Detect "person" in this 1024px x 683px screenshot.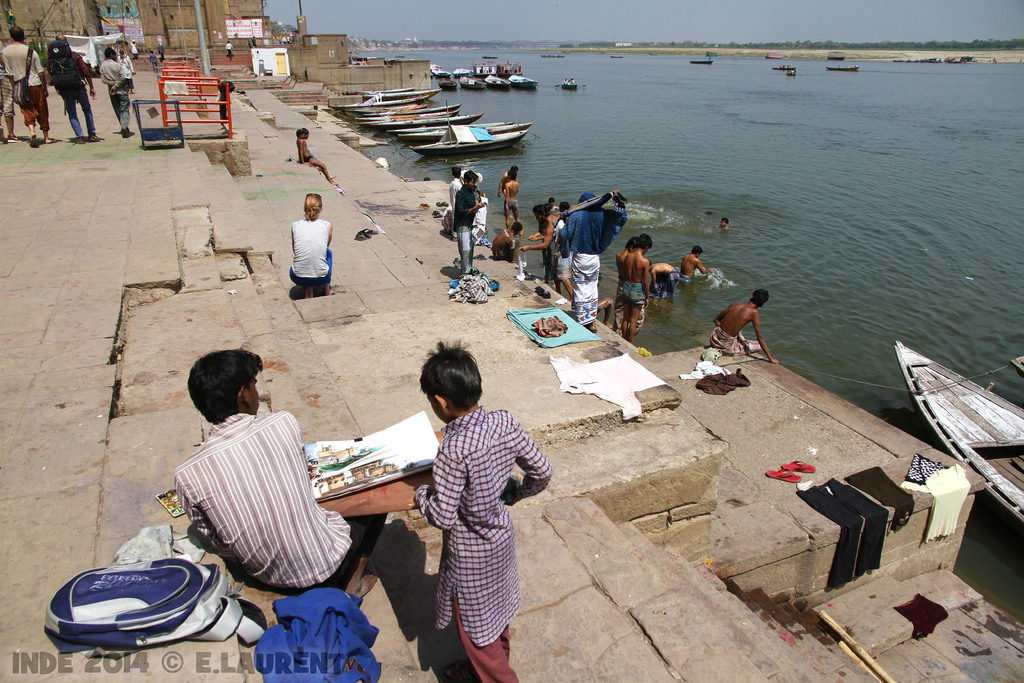
Detection: locate(550, 190, 628, 333).
